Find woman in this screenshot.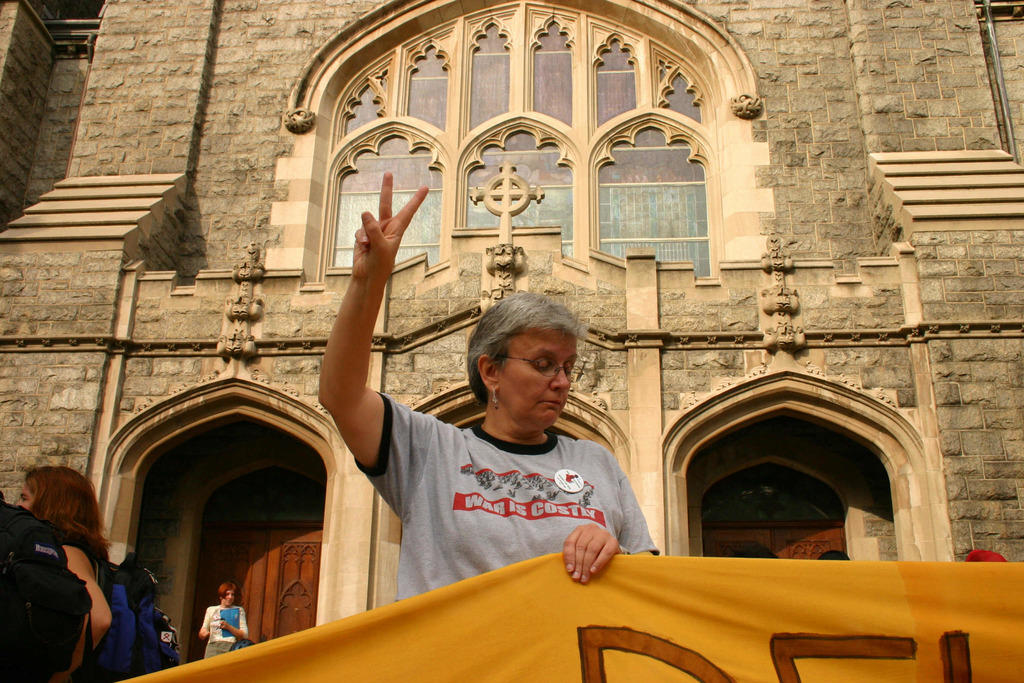
The bounding box for woman is (200,585,260,666).
